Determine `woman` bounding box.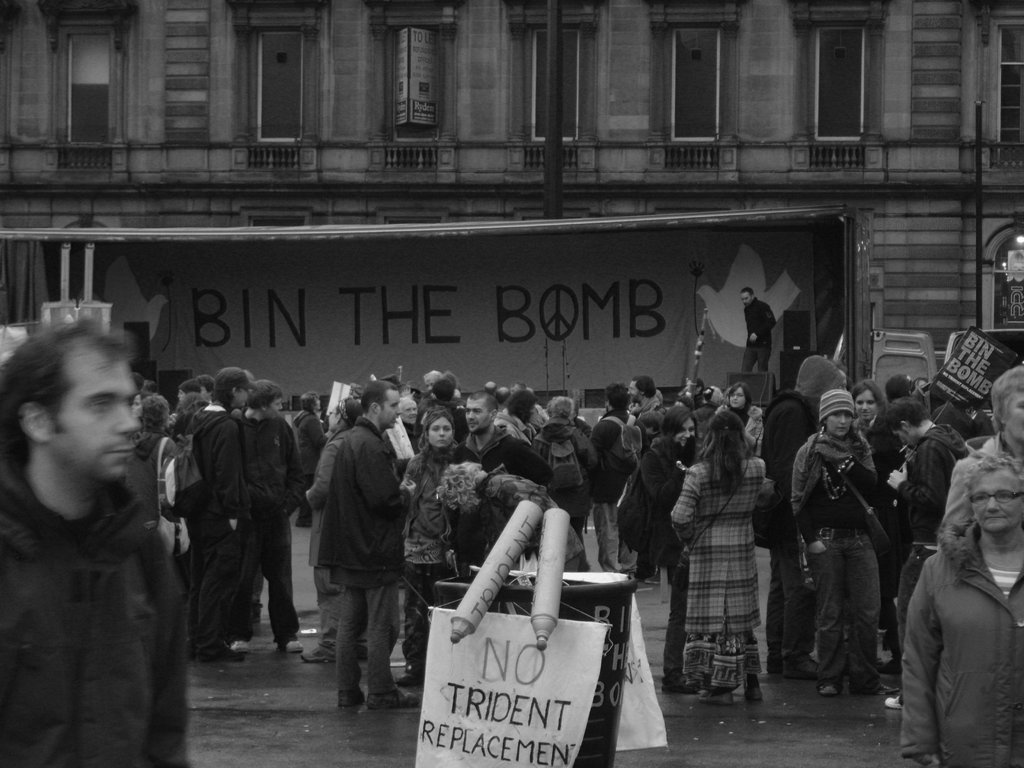
Determined: rect(234, 380, 306, 651).
